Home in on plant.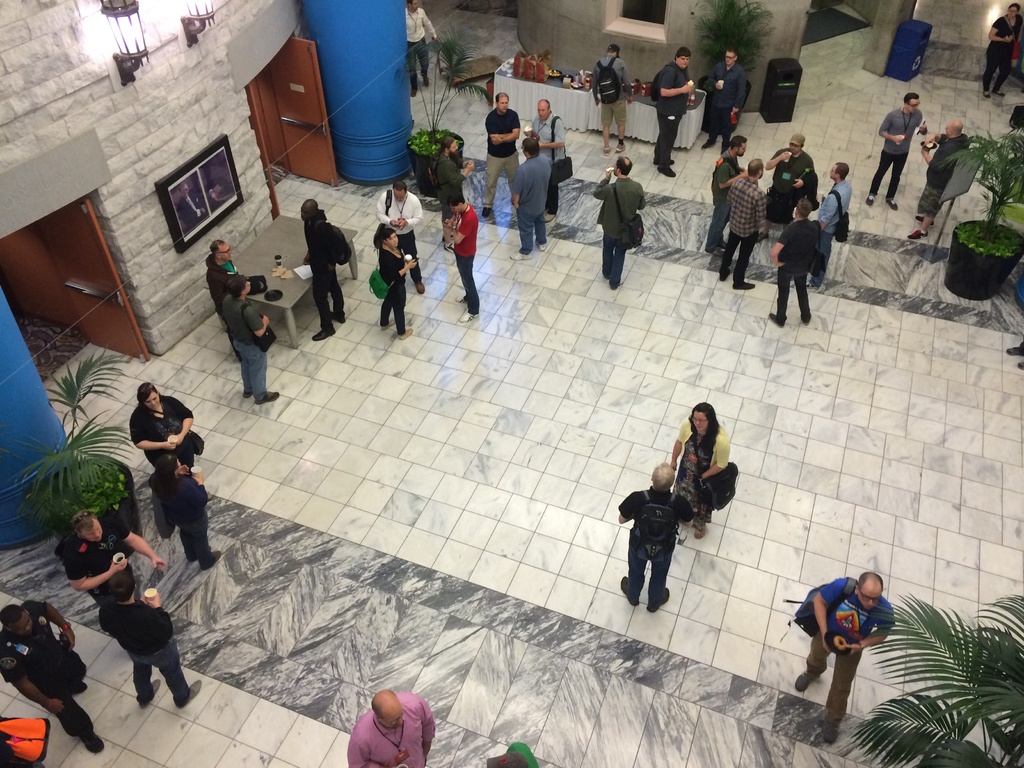
Homed in at {"x1": 940, "y1": 113, "x2": 1023, "y2": 259}.
